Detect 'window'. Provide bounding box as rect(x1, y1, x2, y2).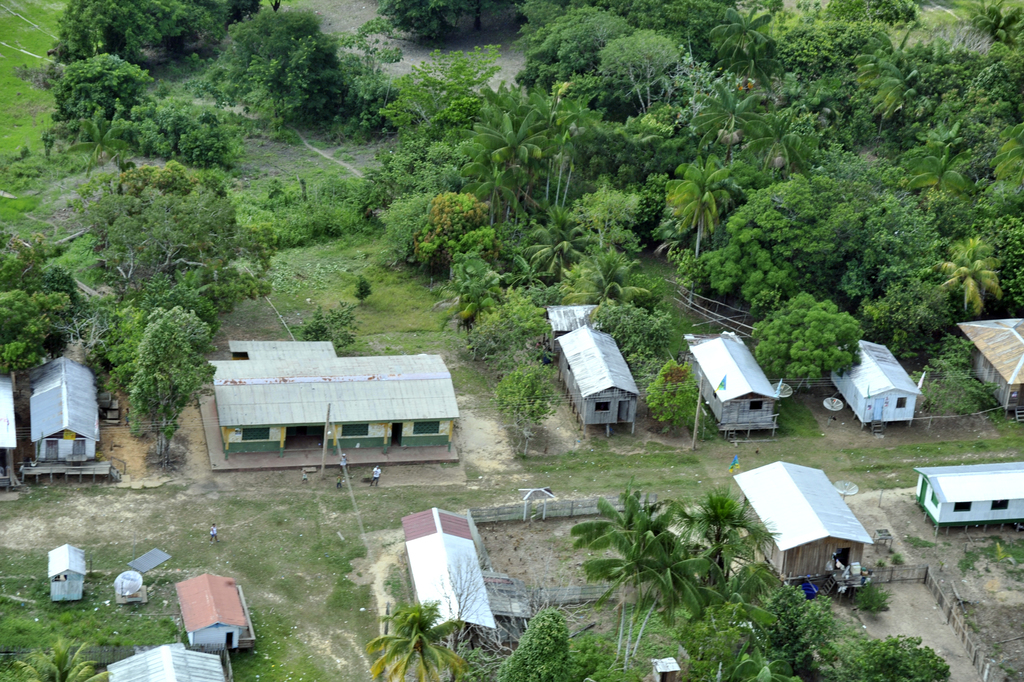
rect(413, 420, 437, 433).
